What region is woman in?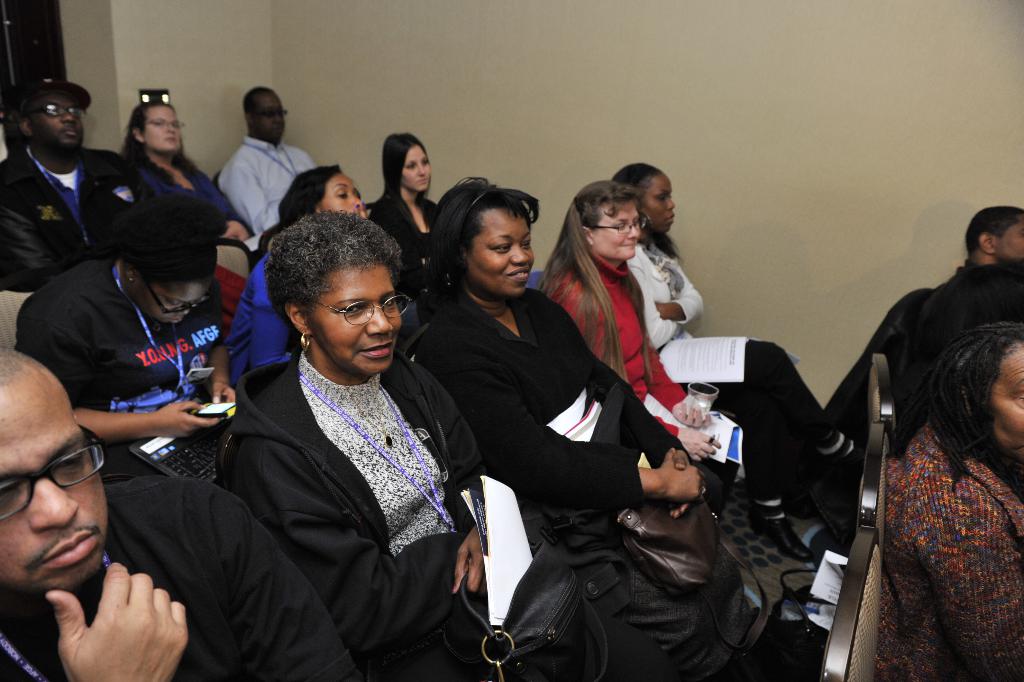
locate(118, 103, 256, 272).
